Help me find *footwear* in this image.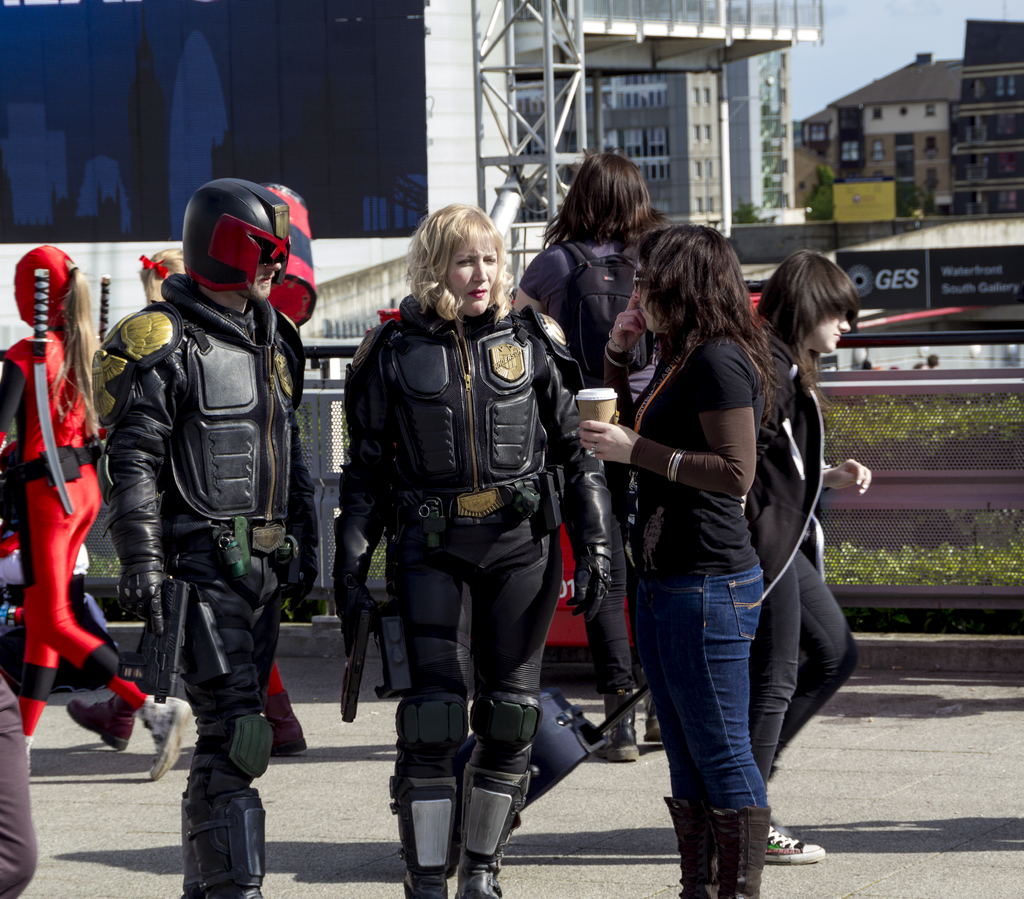
Found it: (594, 681, 639, 761).
